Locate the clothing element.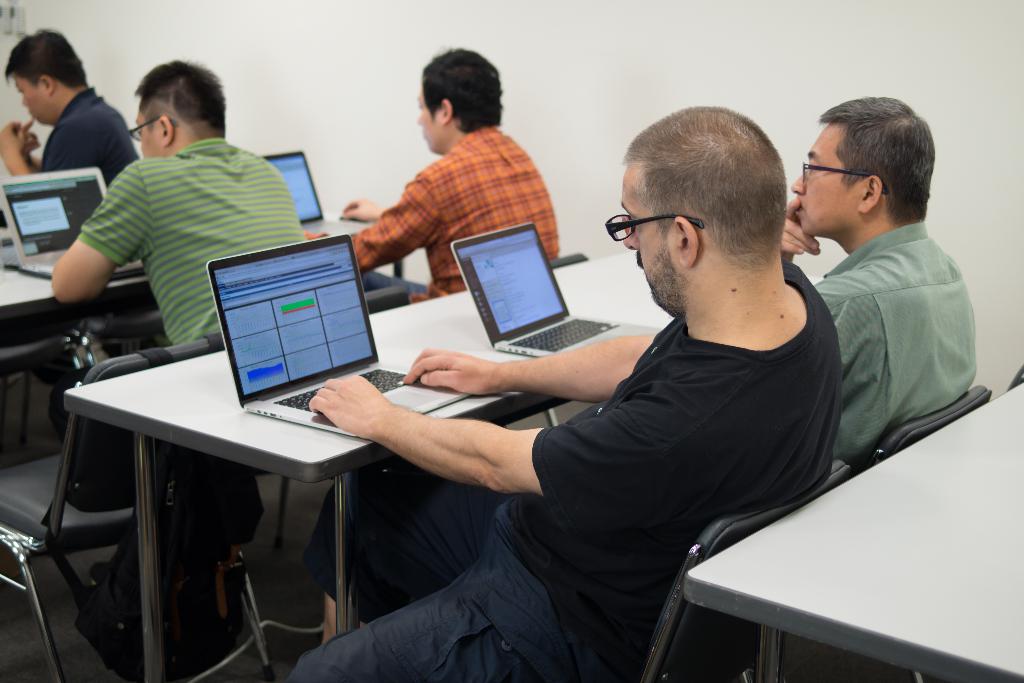
Element bbox: 83 135 310 350.
